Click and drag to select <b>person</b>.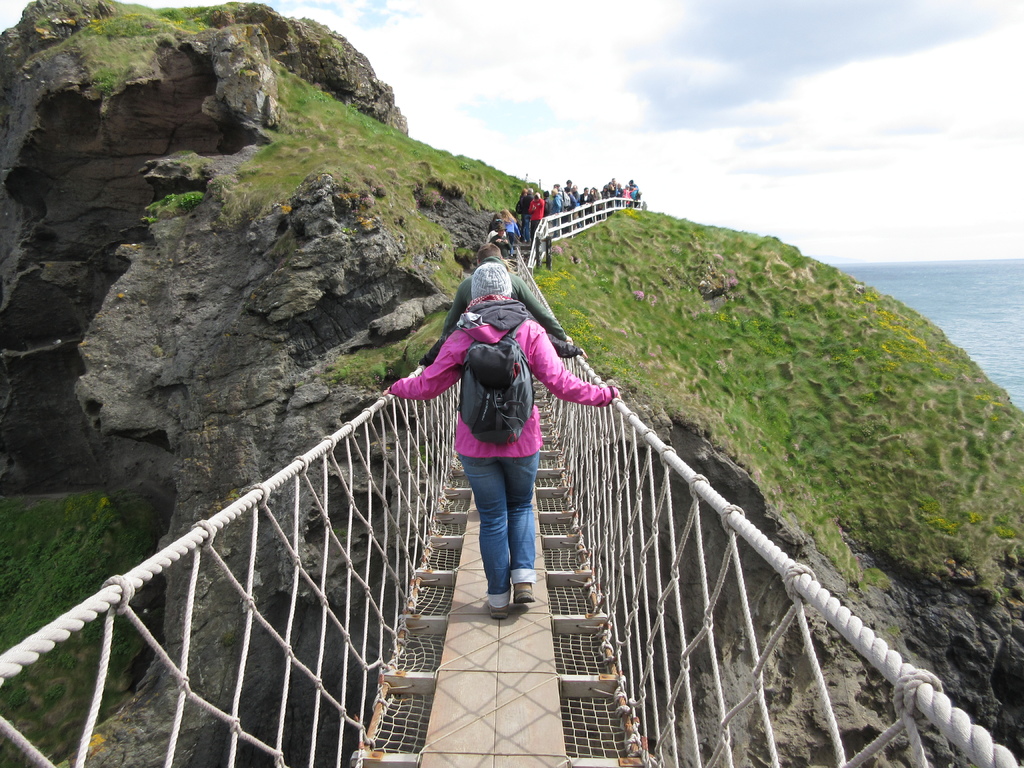
Selection: detection(518, 186, 527, 233).
